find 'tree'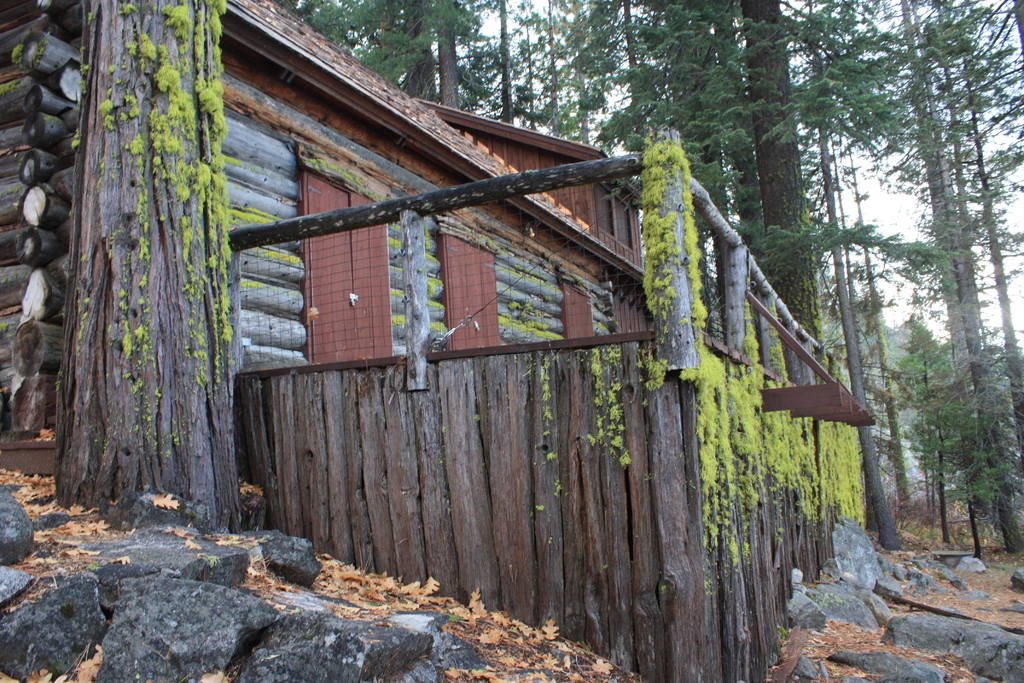
(x1=545, y1=0, x2=625, y2=144)
